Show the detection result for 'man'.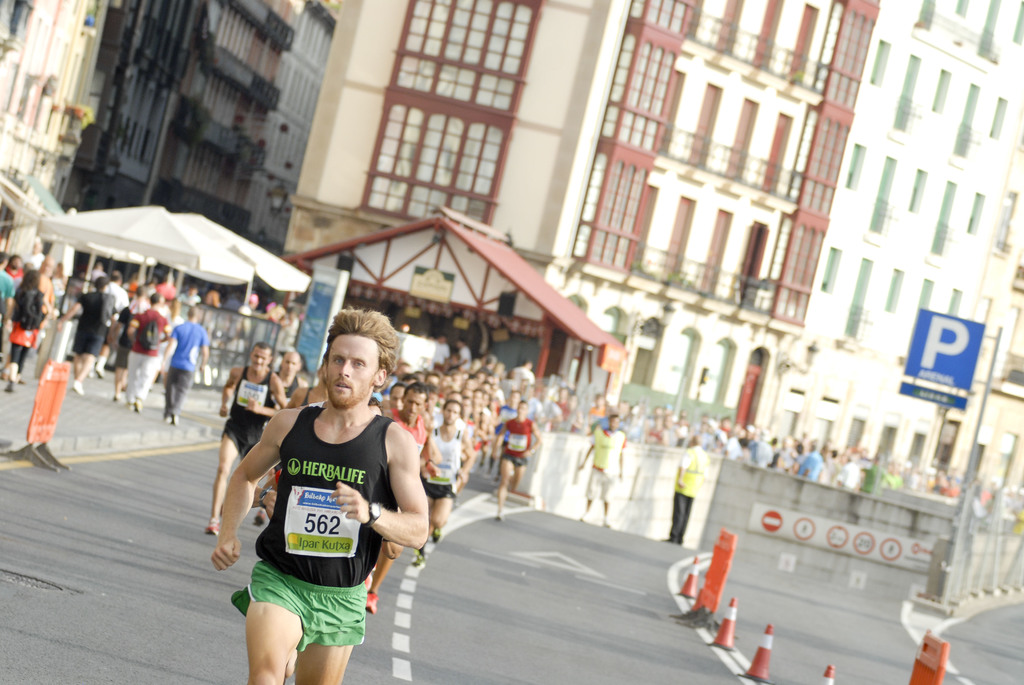
(left=124, top=290, right=174, bottom=413).
